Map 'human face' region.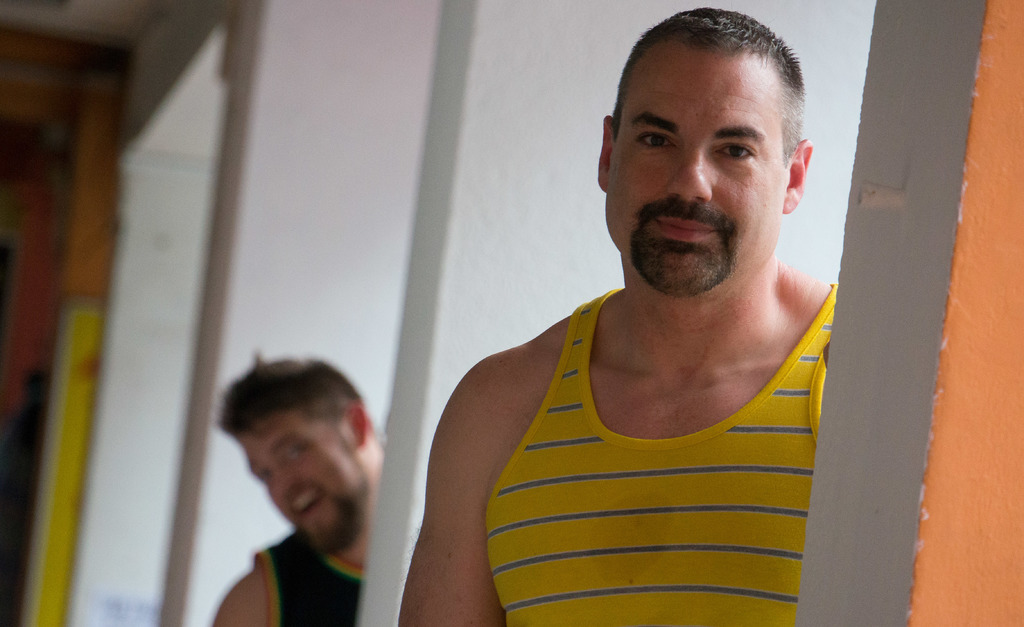
Mapped to (605,42,783,295).
